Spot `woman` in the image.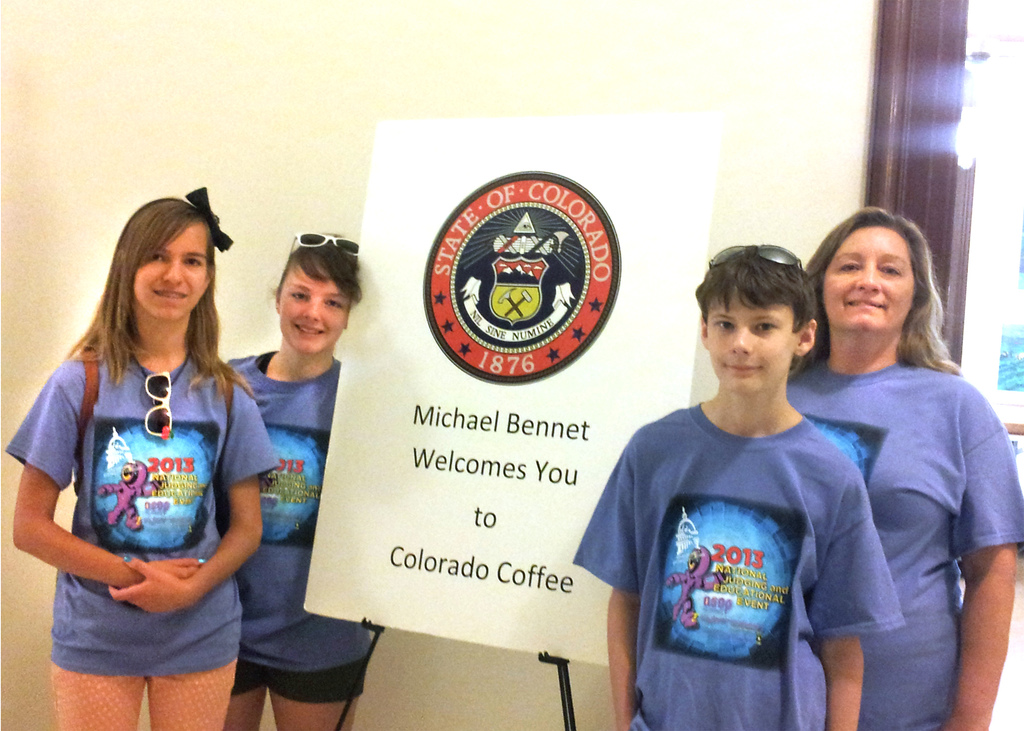
`woman` found at [x1=774, y1=205, x2=1023, y2=730].
